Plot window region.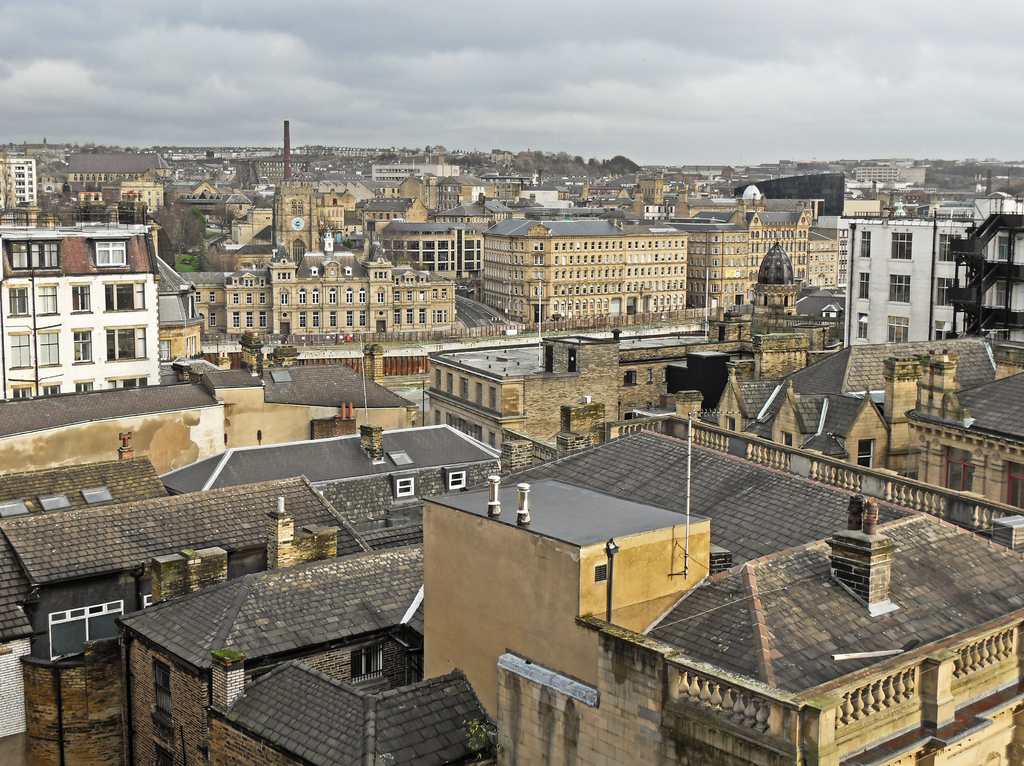
Plotted at <box>999,238,1012,262</box>.
